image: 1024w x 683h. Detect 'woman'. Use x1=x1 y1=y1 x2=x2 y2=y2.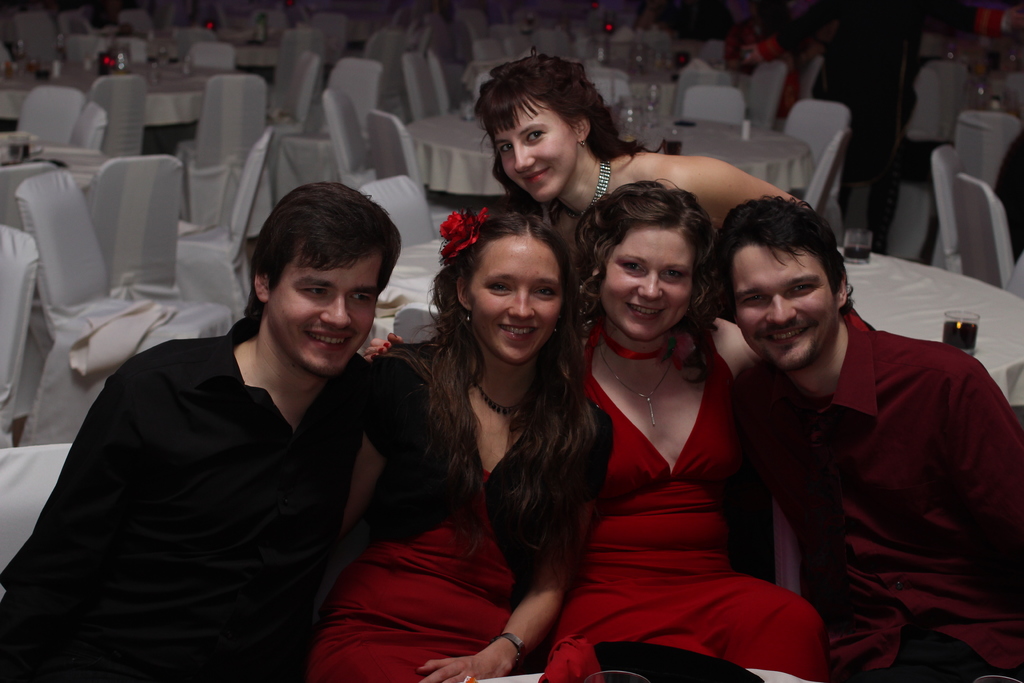
x1=547 y1=171 x2=810 y2=679.
